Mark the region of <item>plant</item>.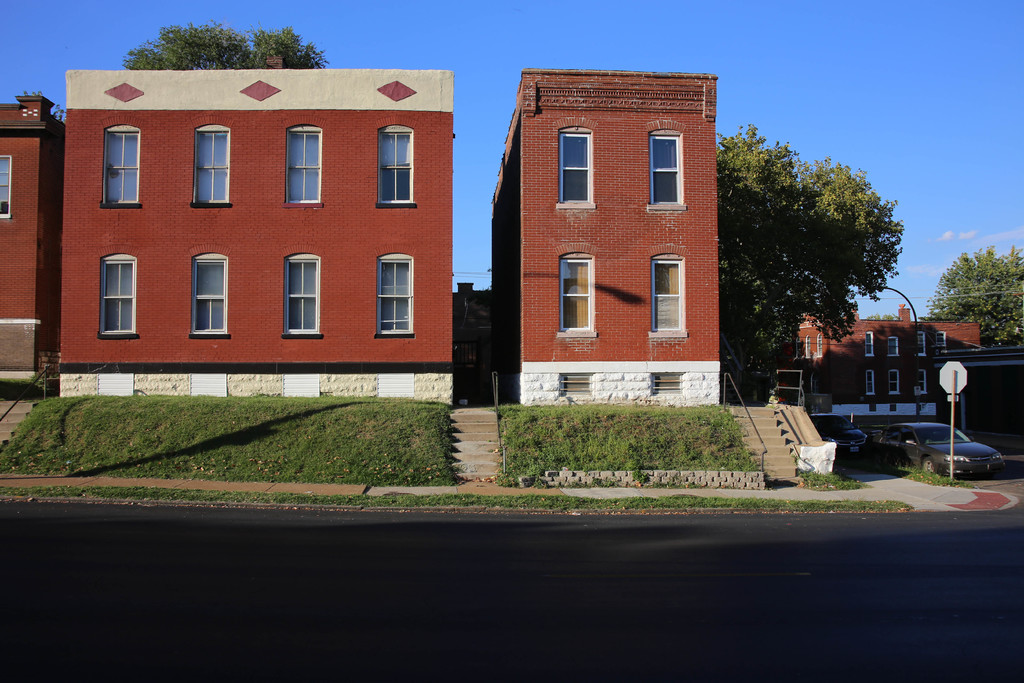
Region: region(796, 467, 861, 488).
